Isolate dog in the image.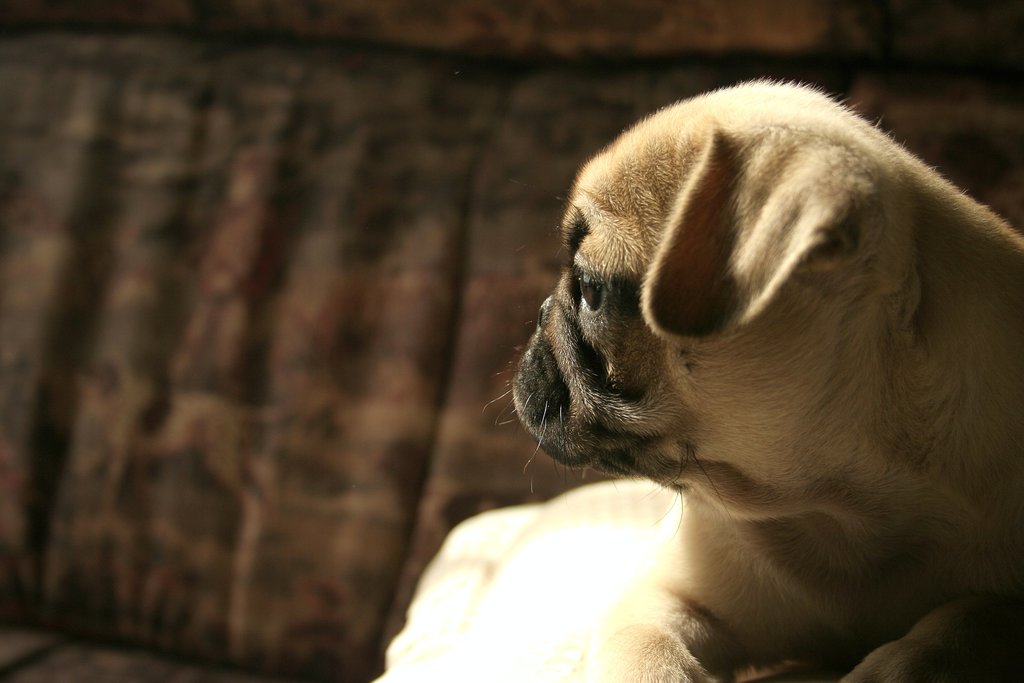
Isolated region: (left=362, top=75, right=1023, bottom=682).
